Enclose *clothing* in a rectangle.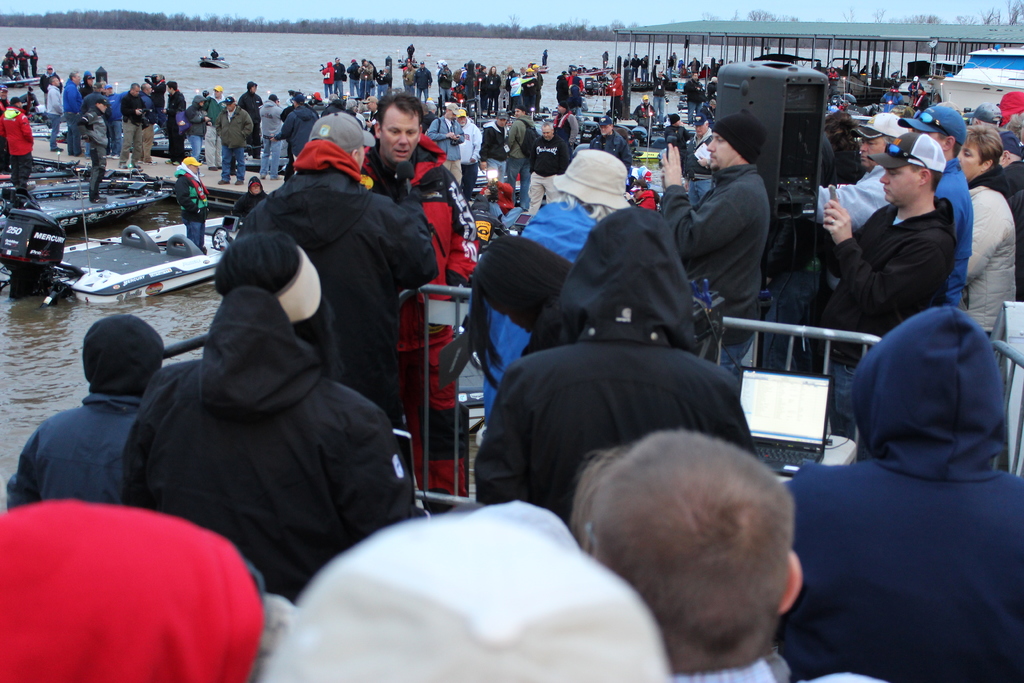
[left=483, top=72, right=499, bottom=111].
